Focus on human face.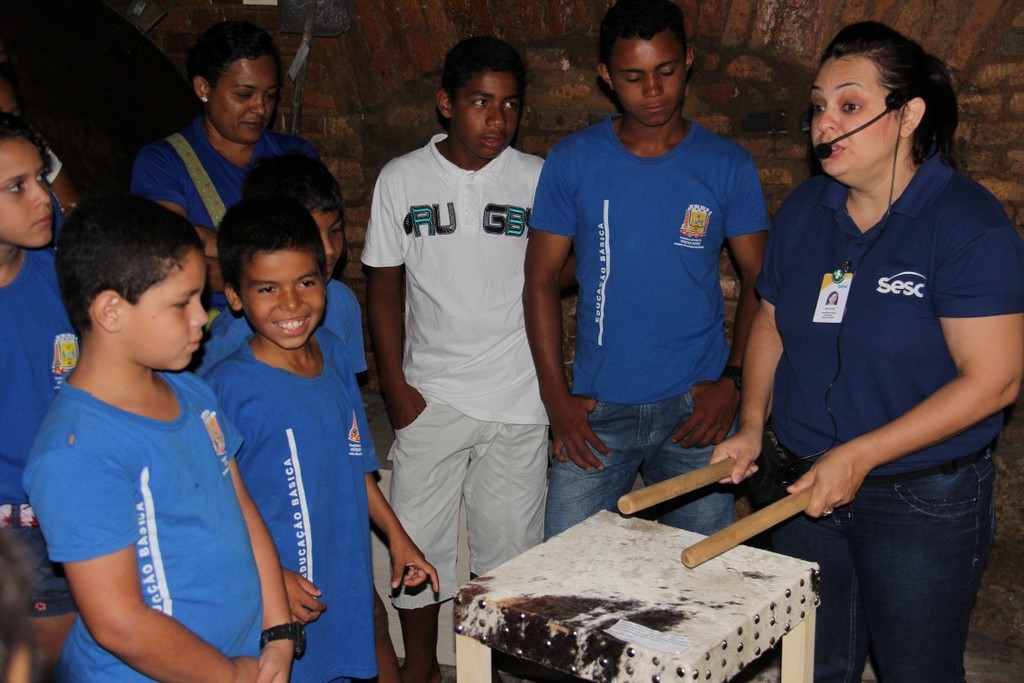
Focused at bbox=[0, 83, 20, 120].
